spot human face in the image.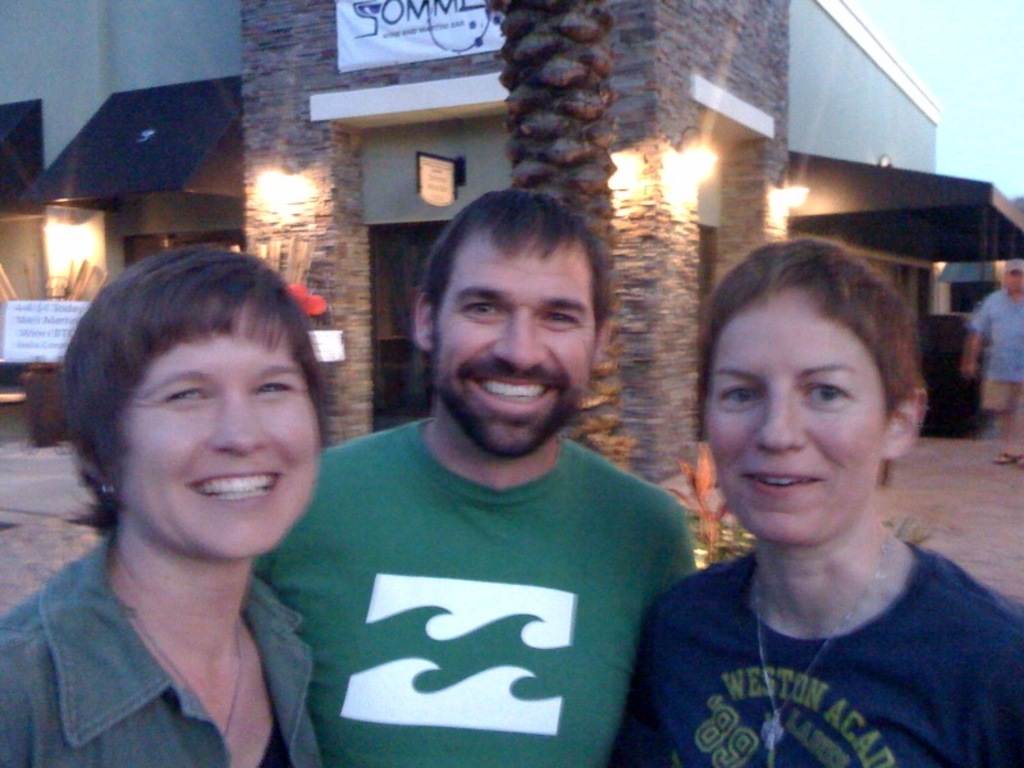
human face found at crop(433, 223, 600, 451).
